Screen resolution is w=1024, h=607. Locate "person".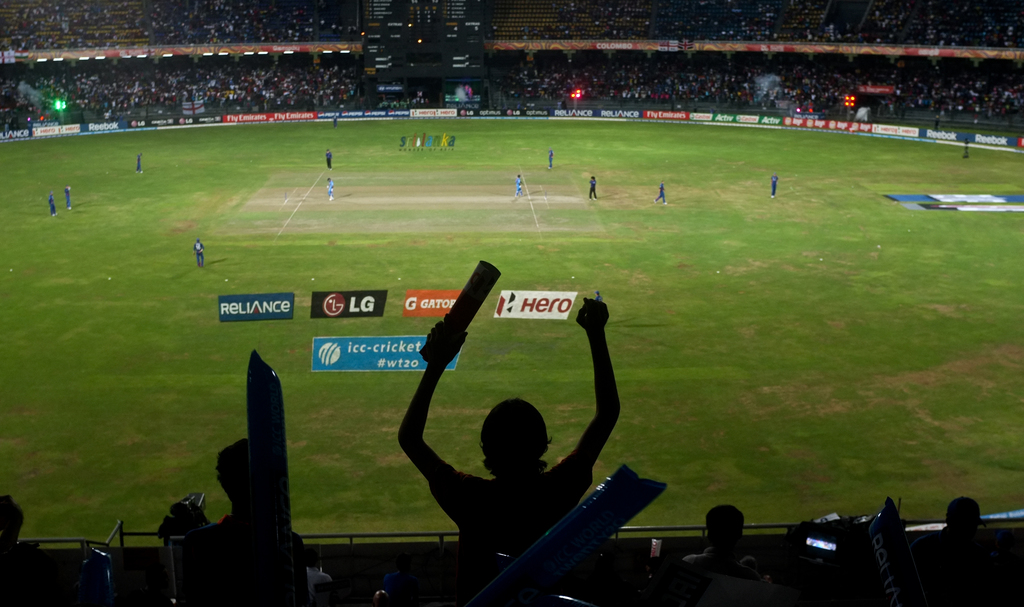
658, 179, 669, 203.
